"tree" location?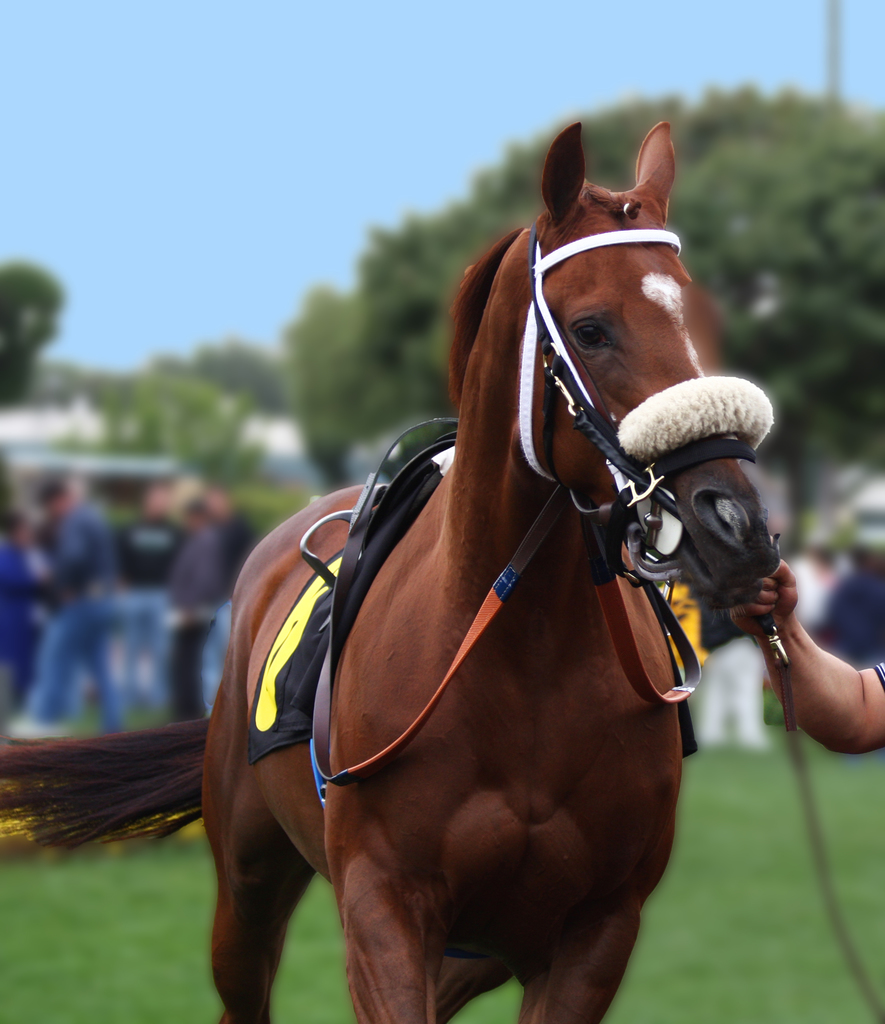
347,74,884,492
